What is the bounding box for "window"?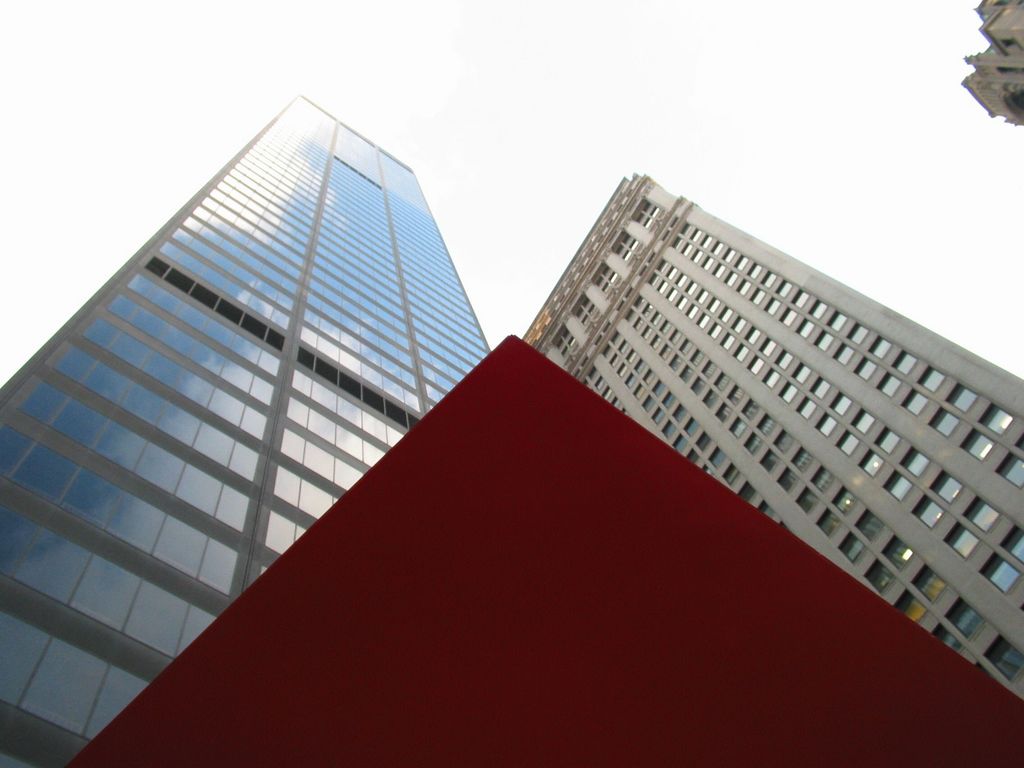
left=707, top=297, right=723, bottom=313.
